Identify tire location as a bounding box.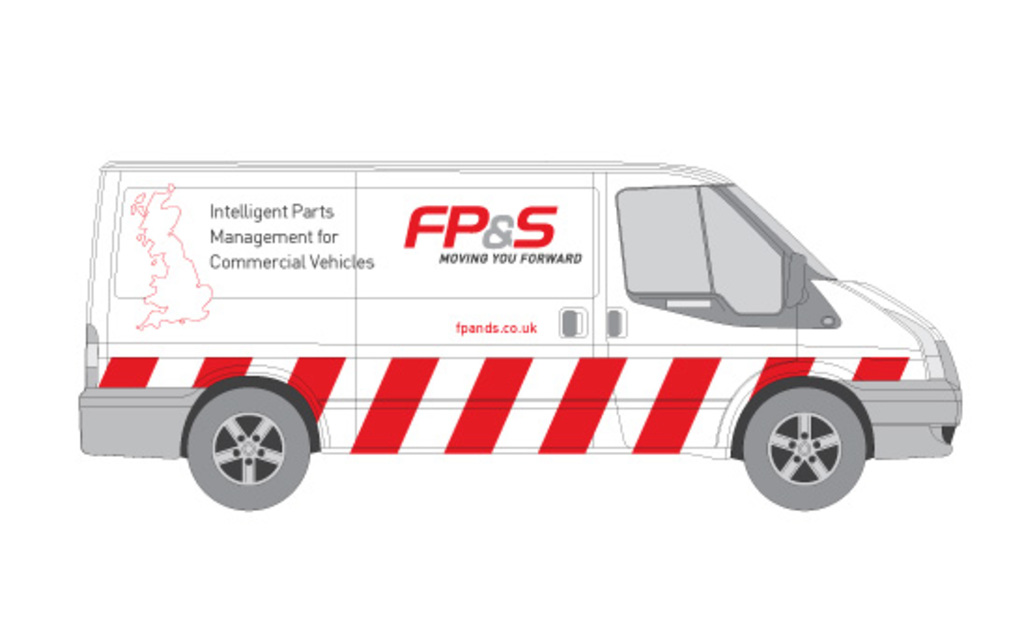
<box>742,387,865,510</box>.
